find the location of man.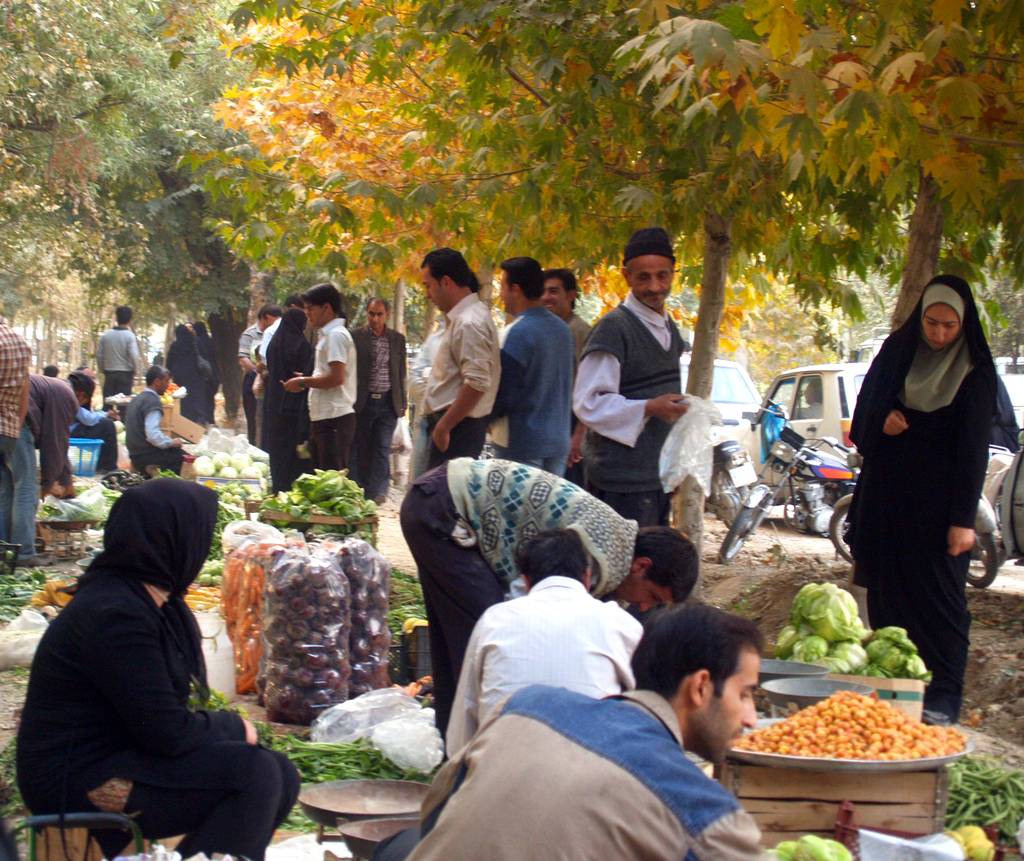
Location: [left=249, top=308, right=277, bottom=441].
